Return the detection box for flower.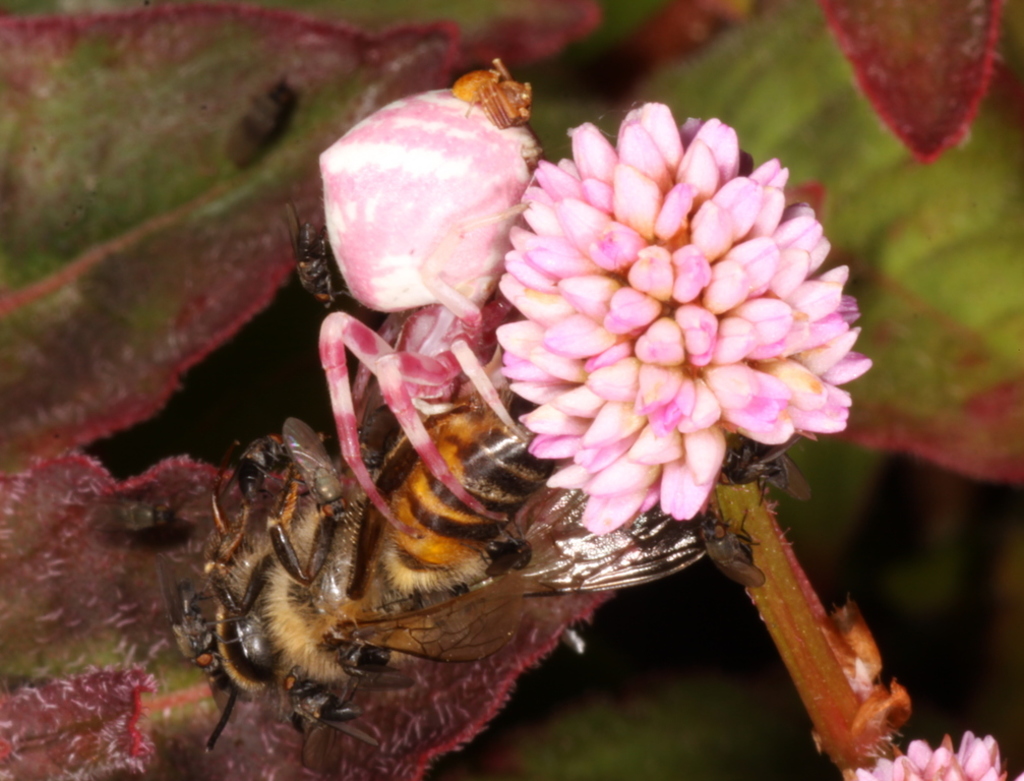
[487,105,879,543].
